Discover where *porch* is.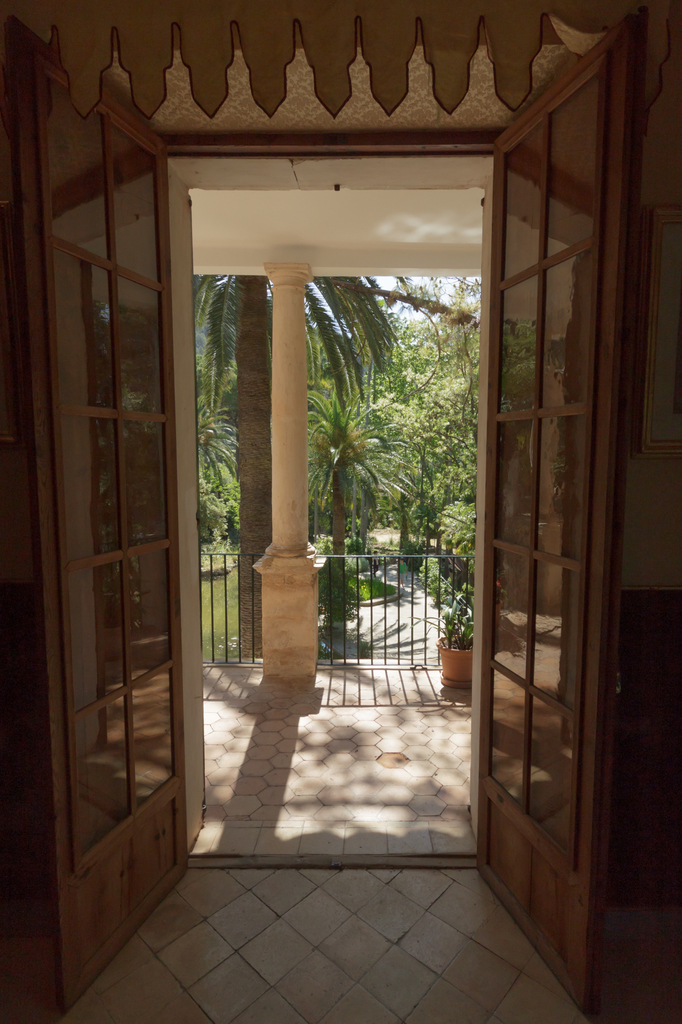
Discovered at (200,551,473,819).
